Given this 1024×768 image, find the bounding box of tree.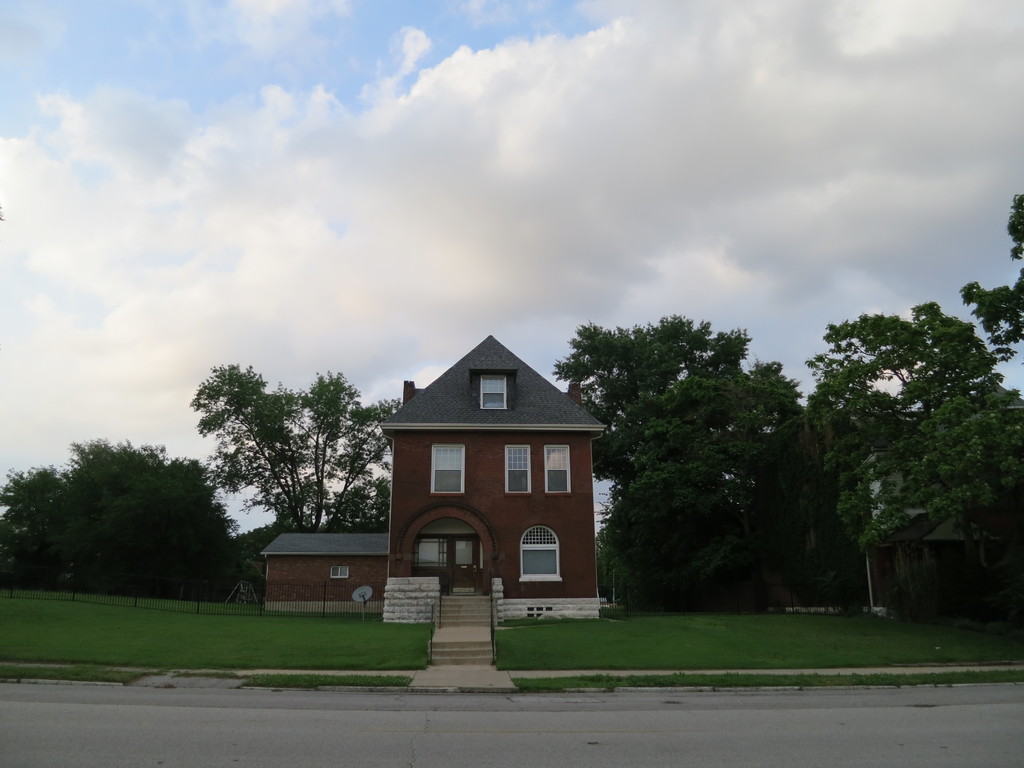
x1=781 y1=270 x2=1012 y2=617.
